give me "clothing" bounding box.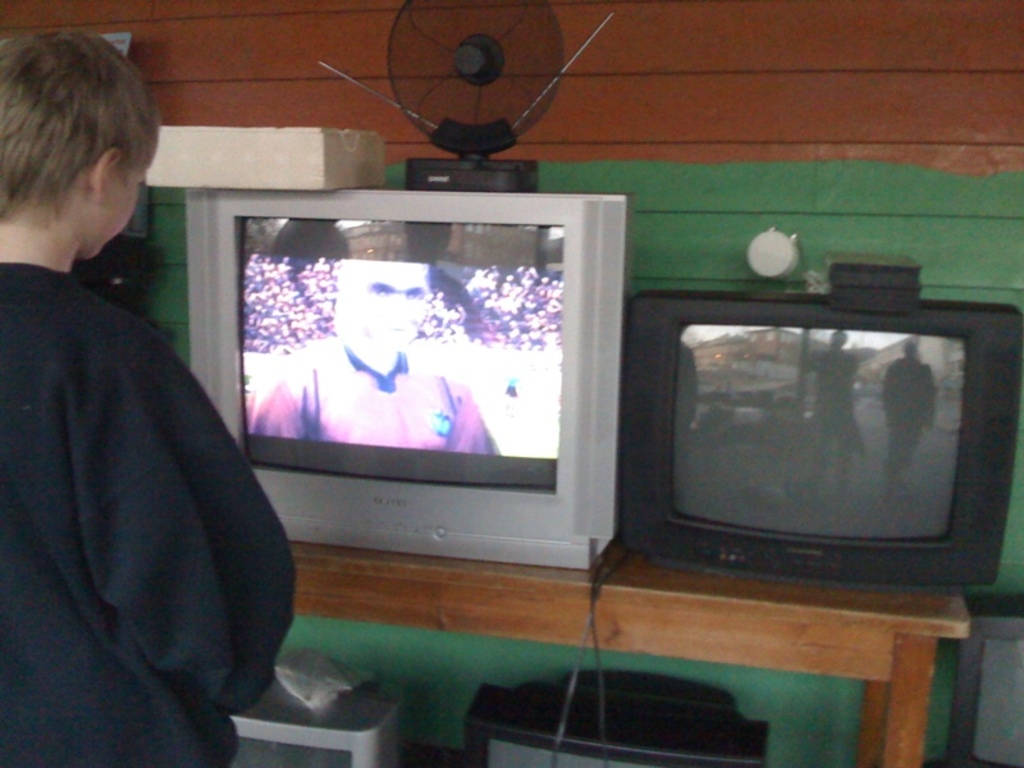
(left=3, top=134, right=292, bottom=767).
